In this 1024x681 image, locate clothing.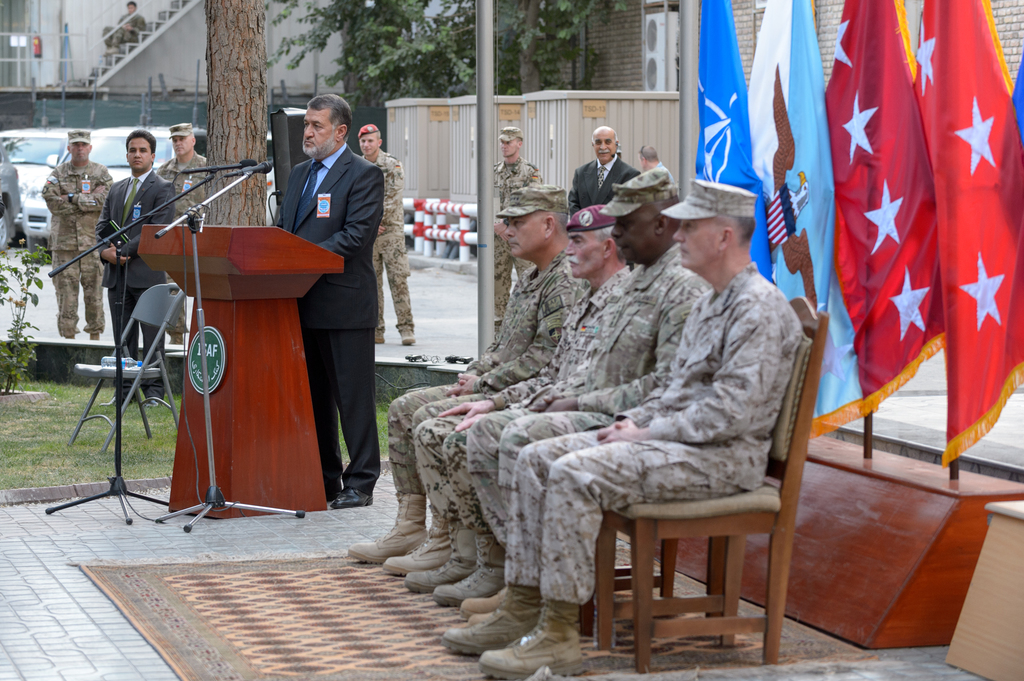
Bounding box: 394,239,607,518.
